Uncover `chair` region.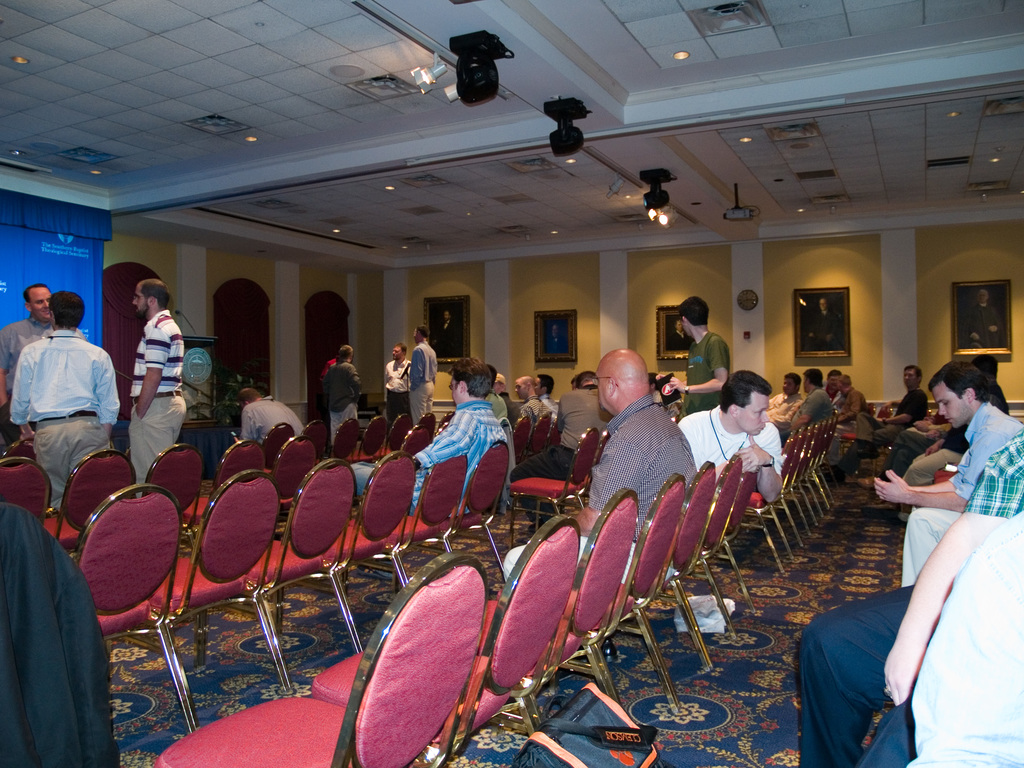
Uncovered: bbox(72, 480, 190, 739).
